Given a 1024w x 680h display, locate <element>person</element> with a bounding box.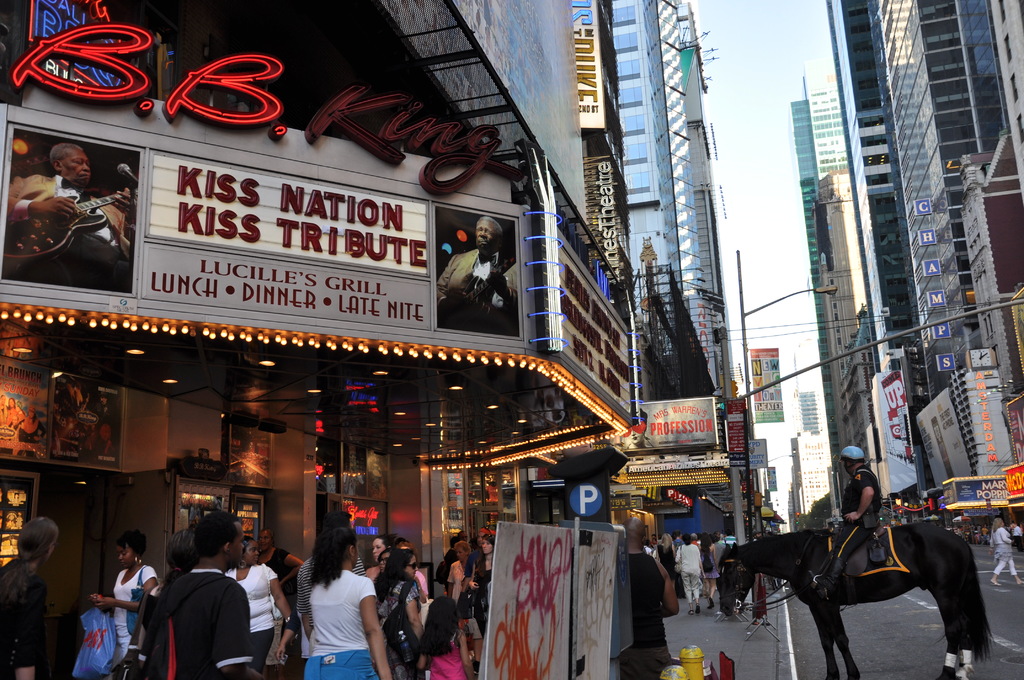
Located: x1=443 y1=542 x2=479 y2=600.
